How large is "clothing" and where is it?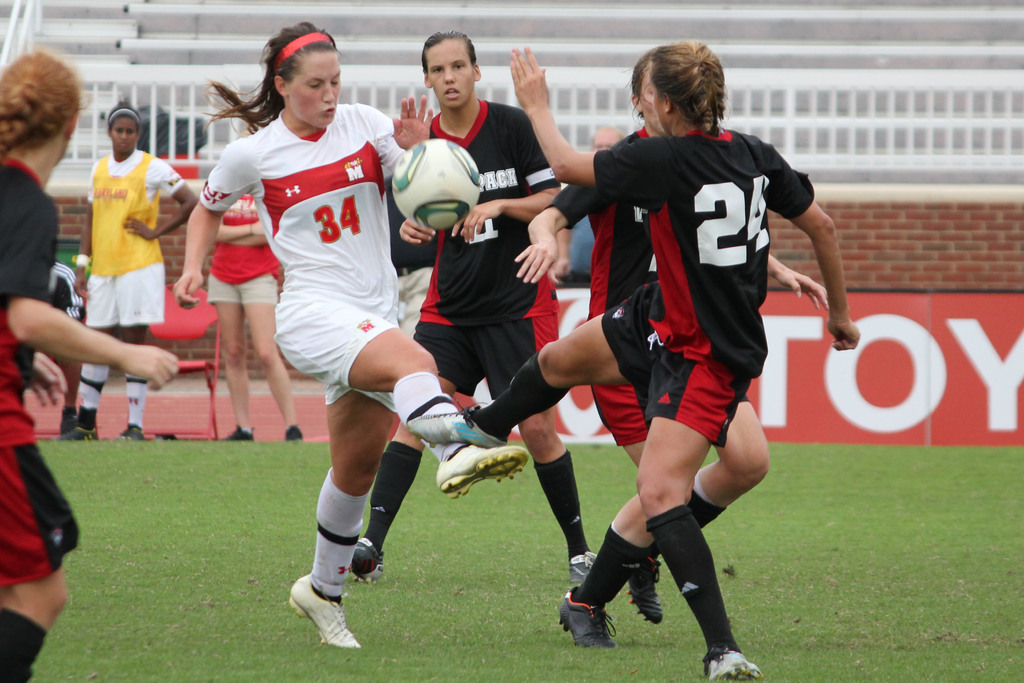
Bounding box: crop(591, 126, 829, 460).
